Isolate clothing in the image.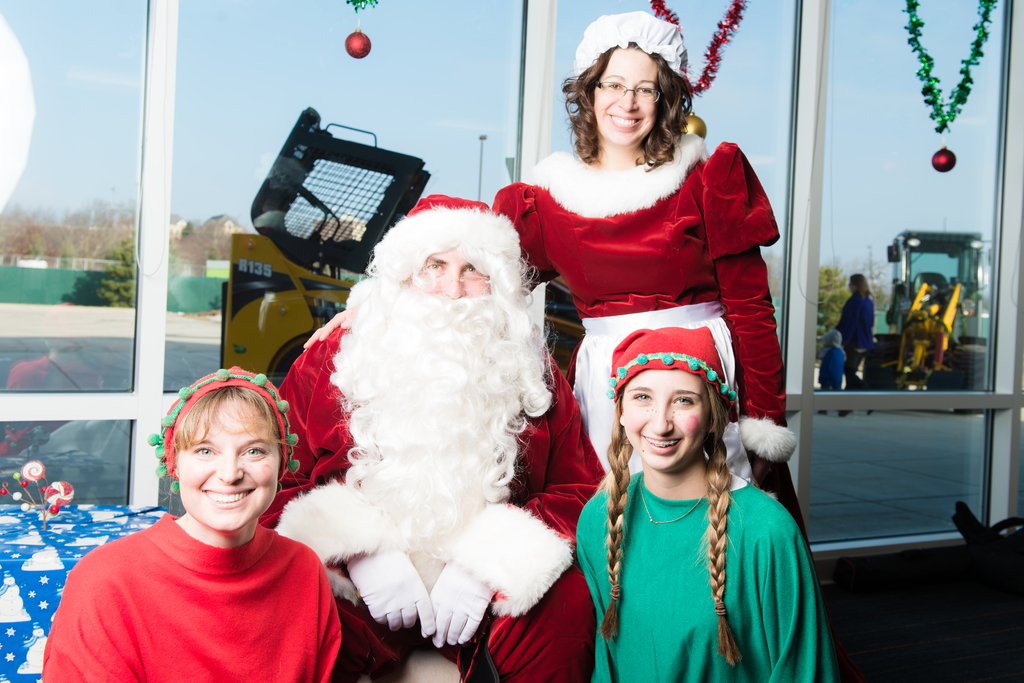
Isolated region: x1=573, y1=9, x2=687, y2=86.
